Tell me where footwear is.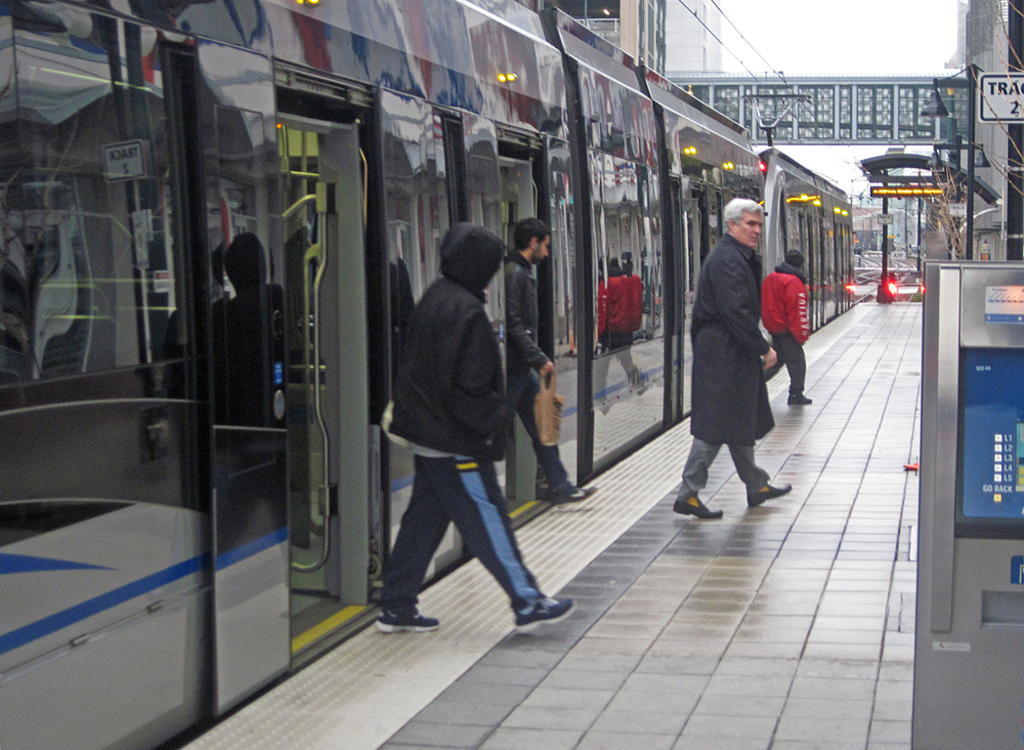
footwear is at bbox=(373, 607, 441, 635).
